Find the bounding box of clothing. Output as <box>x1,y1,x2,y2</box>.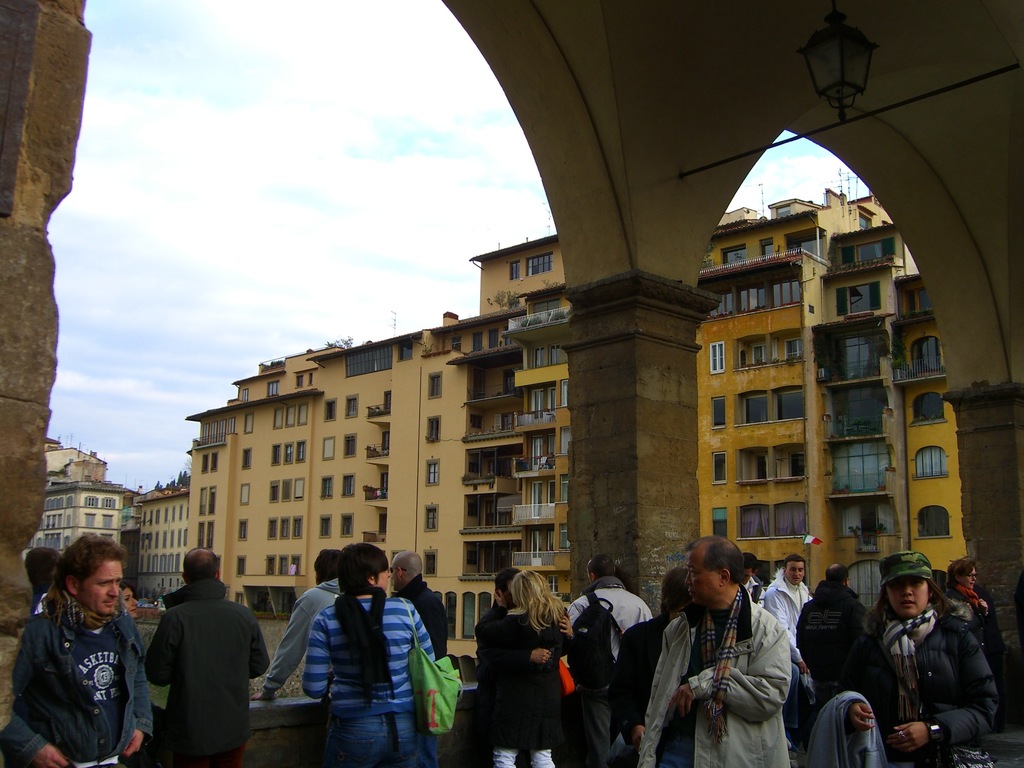
<box>298,596,443,767</box>.
